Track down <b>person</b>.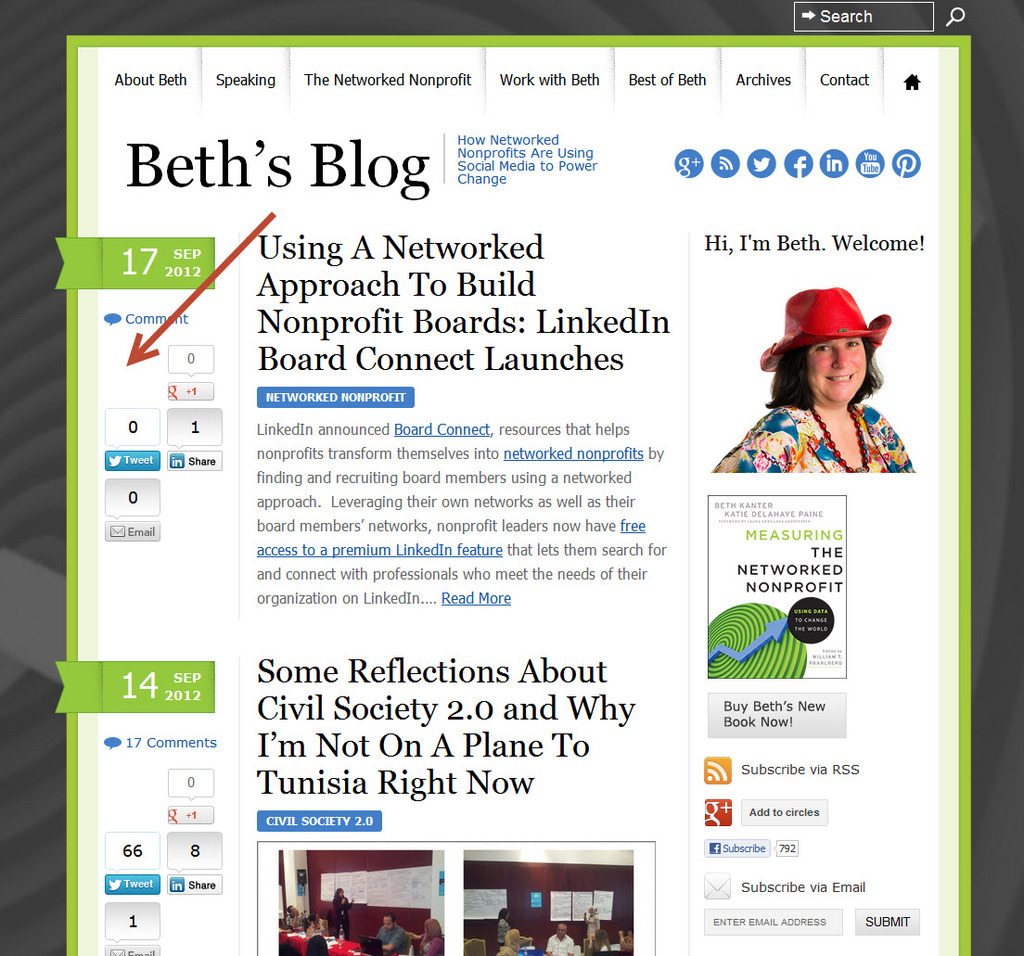
Tracked to 493:911:515:943.
